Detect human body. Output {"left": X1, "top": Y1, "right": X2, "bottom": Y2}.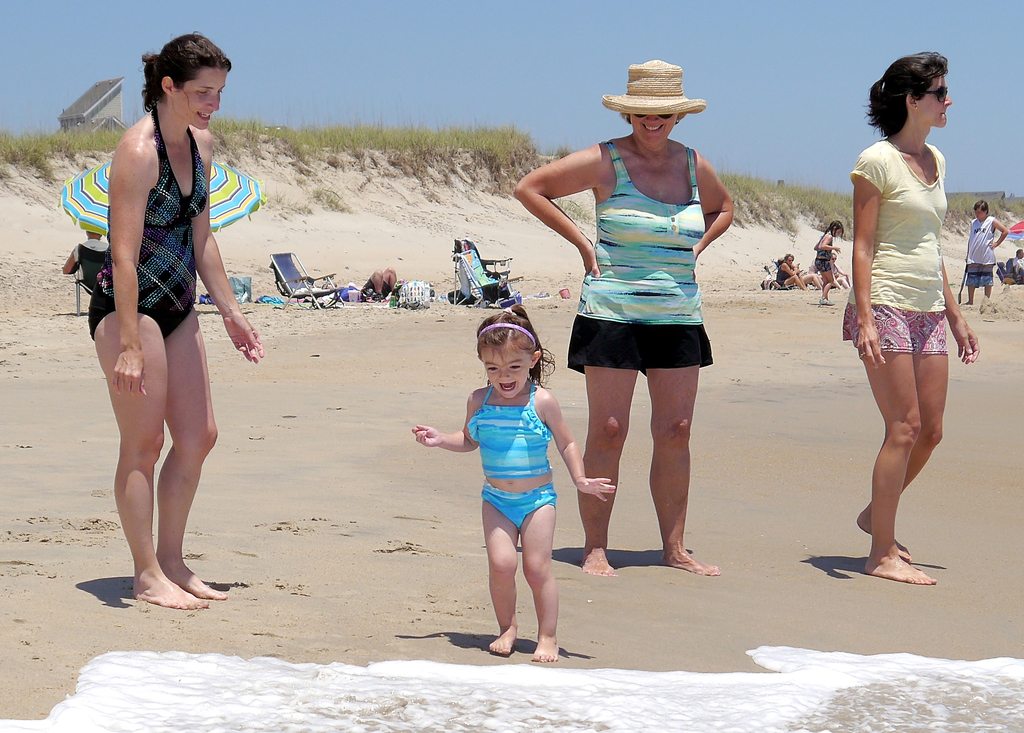
{"left": 811, "top": 233, "right": 844, "bottom": 305}.
